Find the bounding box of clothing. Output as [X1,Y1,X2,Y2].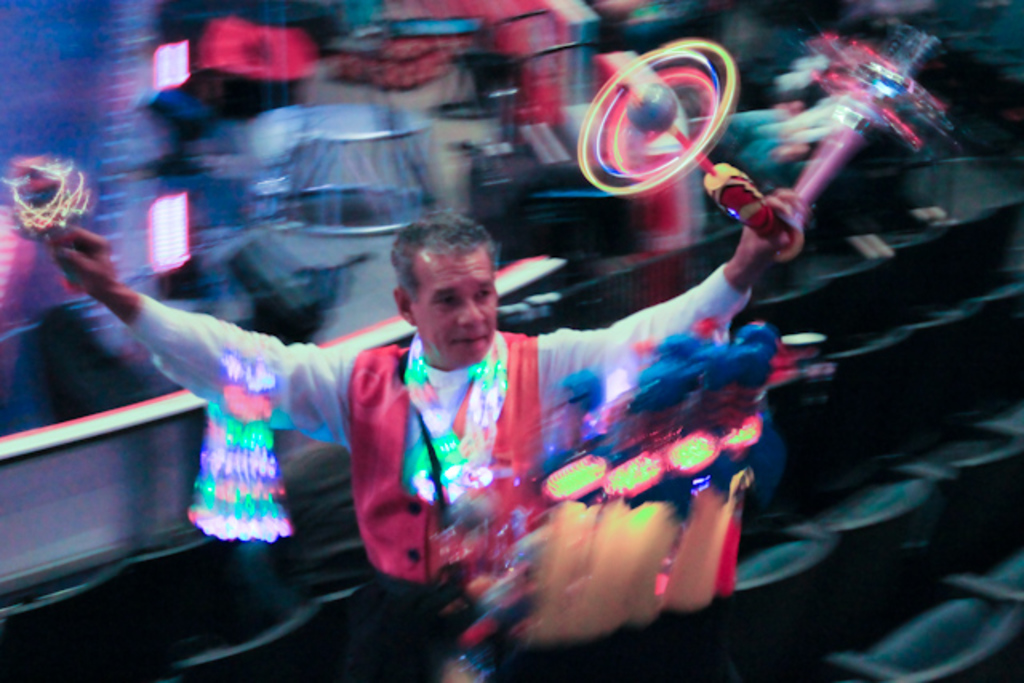
[123,286,754,680].
